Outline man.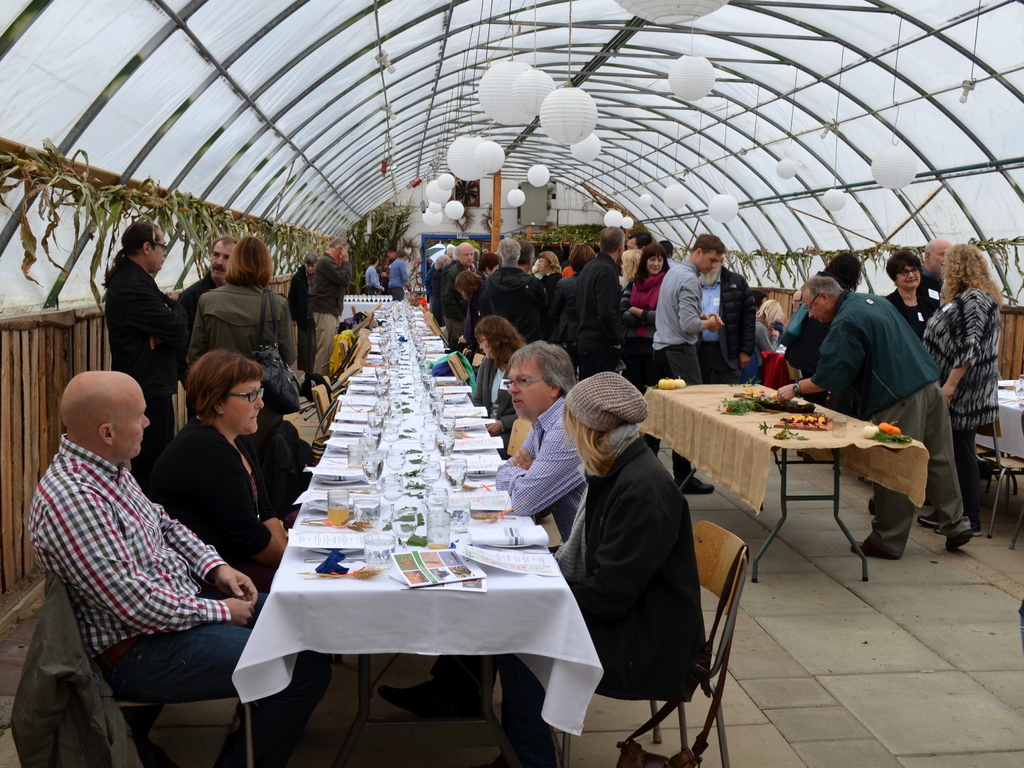
Outline: l=307, t=232, r=355, b=377.
